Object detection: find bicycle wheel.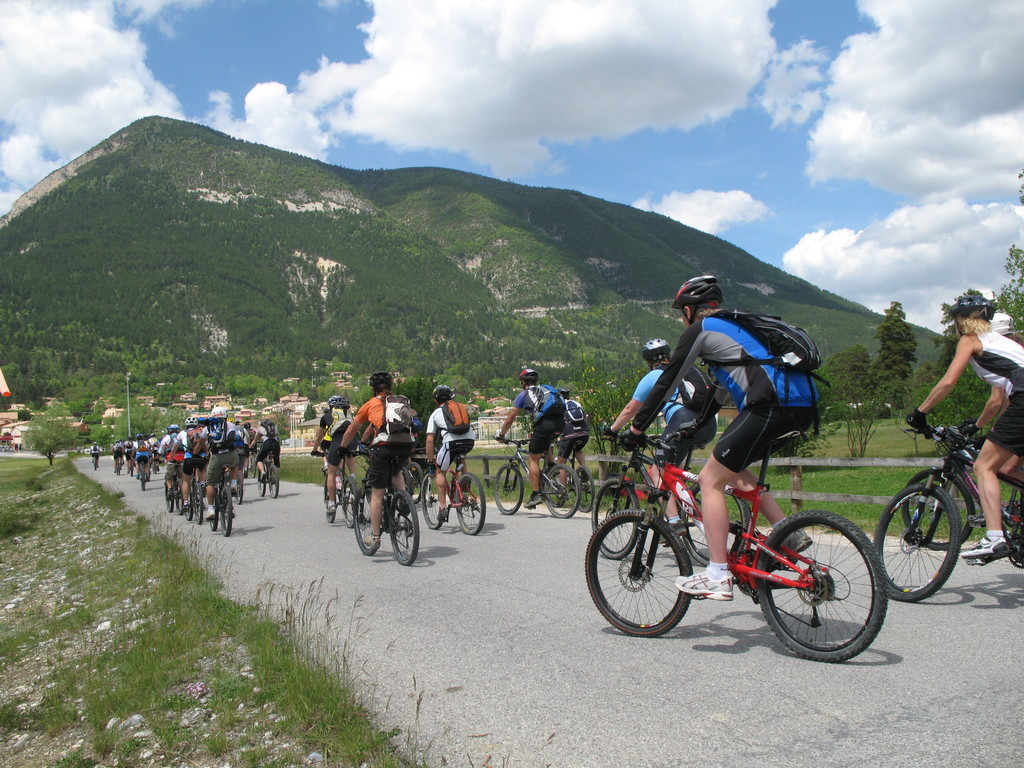
[116, 462, 121, 479].
